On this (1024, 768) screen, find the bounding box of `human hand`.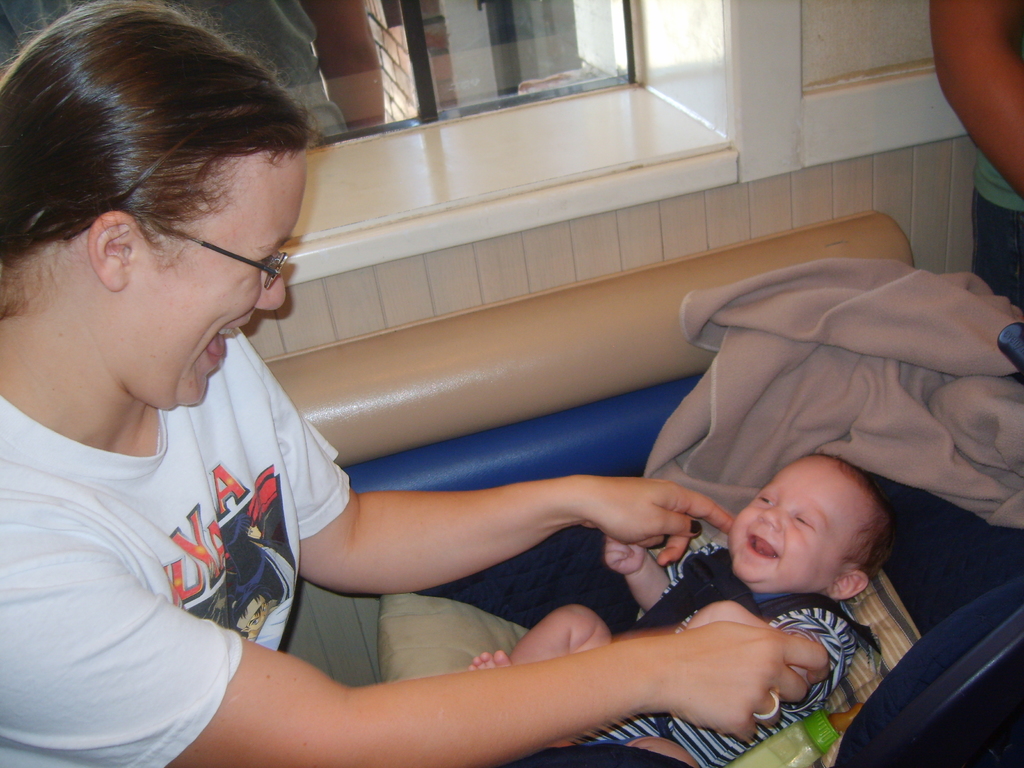
Bounding box: [left=581, top=471, right=736, bottom=570].
